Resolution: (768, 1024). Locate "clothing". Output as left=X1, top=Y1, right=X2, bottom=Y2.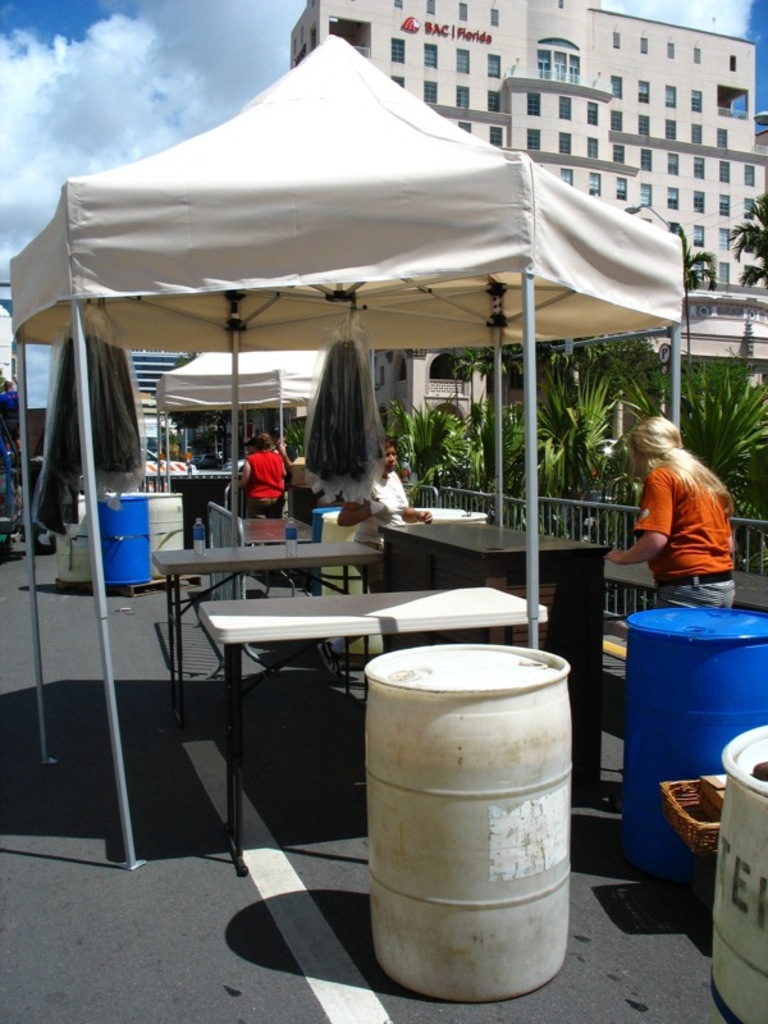
left=622, top=471, right=748, bottom=609.
